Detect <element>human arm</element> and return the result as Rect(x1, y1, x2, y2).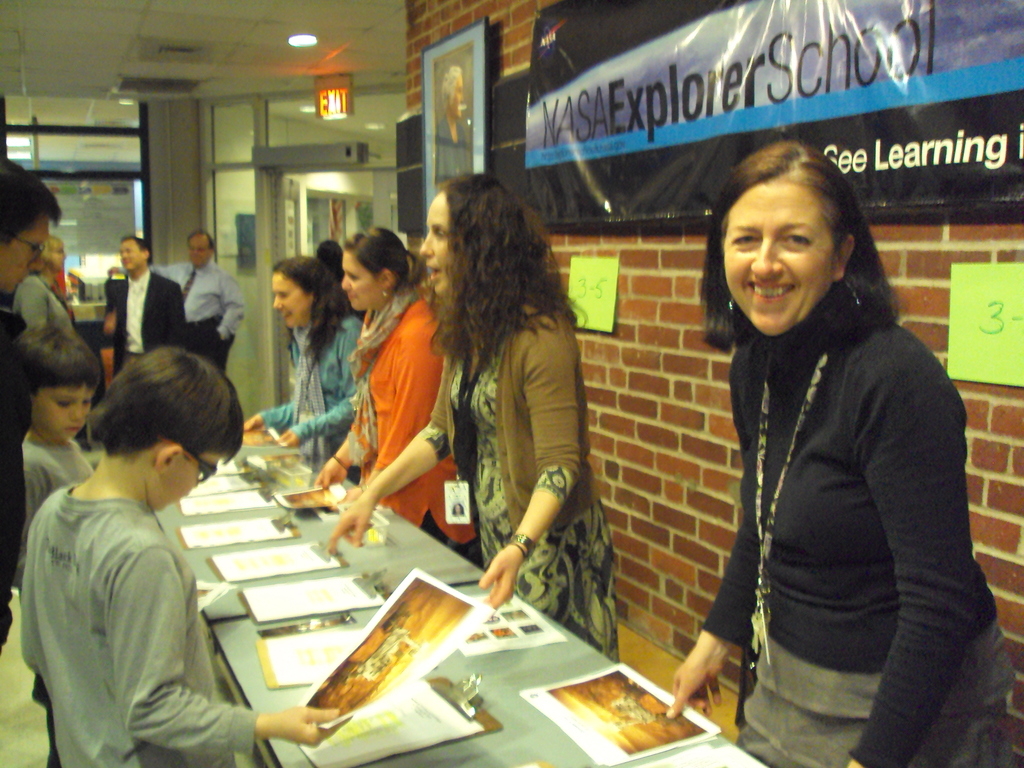
Rect(326, 401, 455, 559).
